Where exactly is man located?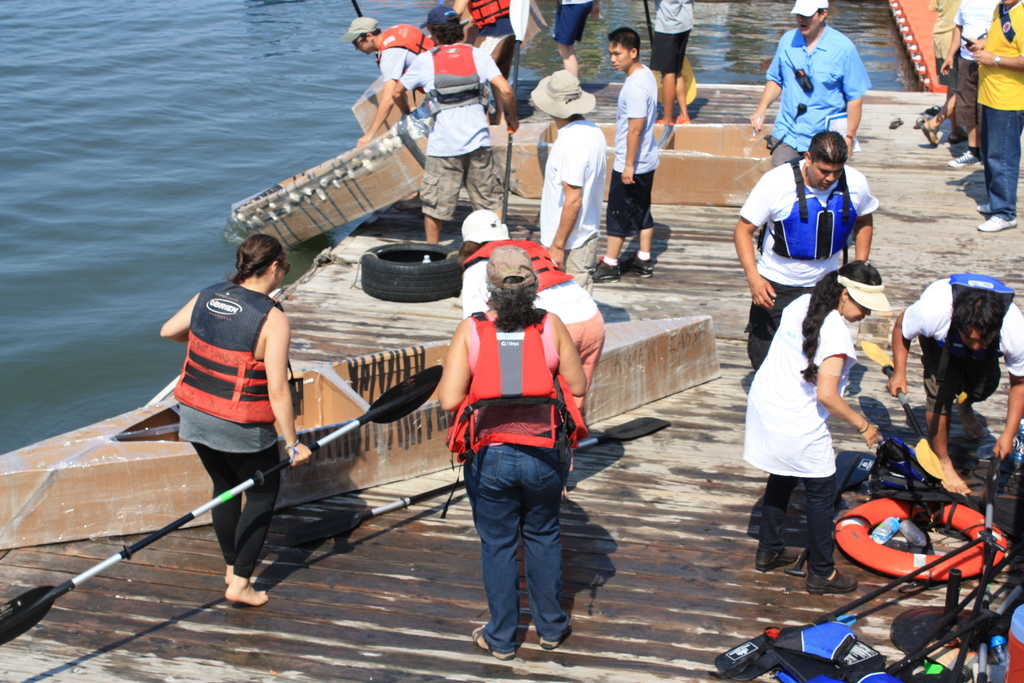
Its bounding box is select_region(353, 15, 439, 143).
